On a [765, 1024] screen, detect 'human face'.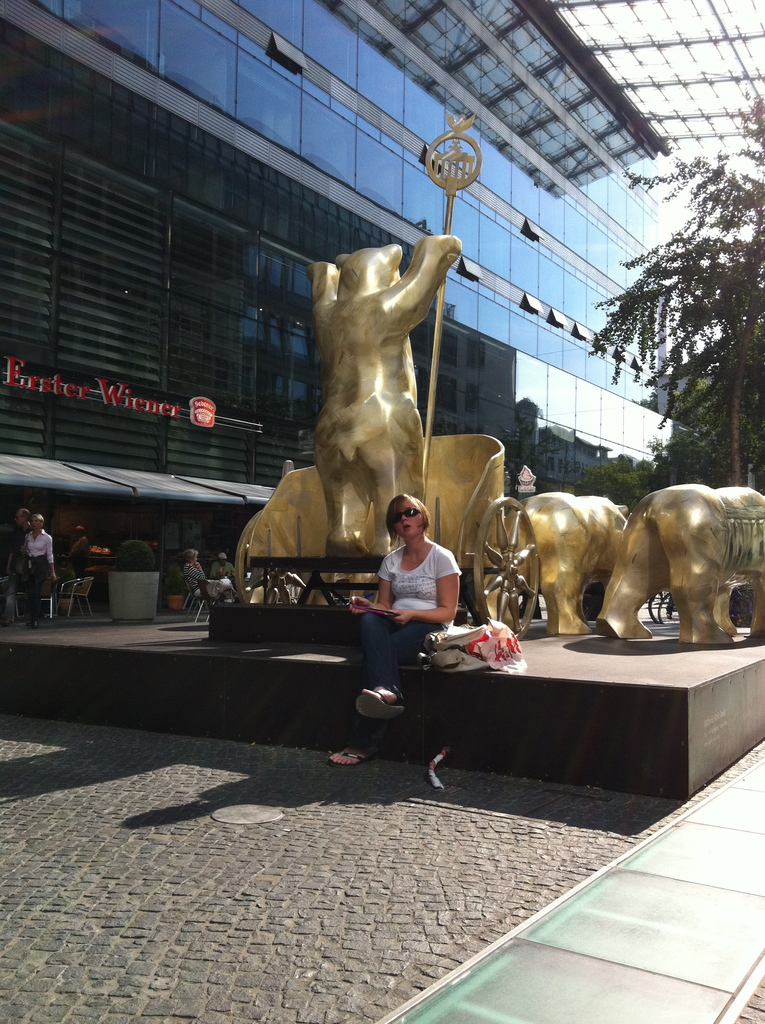
389 494 424 534.
